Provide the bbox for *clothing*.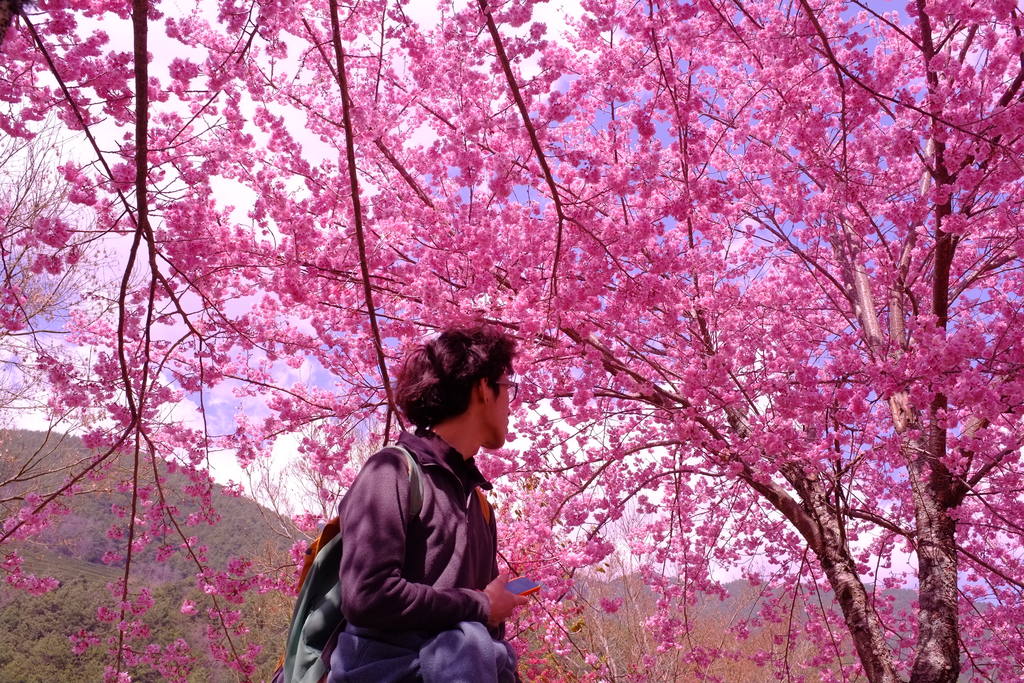
x1=316 y1=399 x2=529 y2=674.
